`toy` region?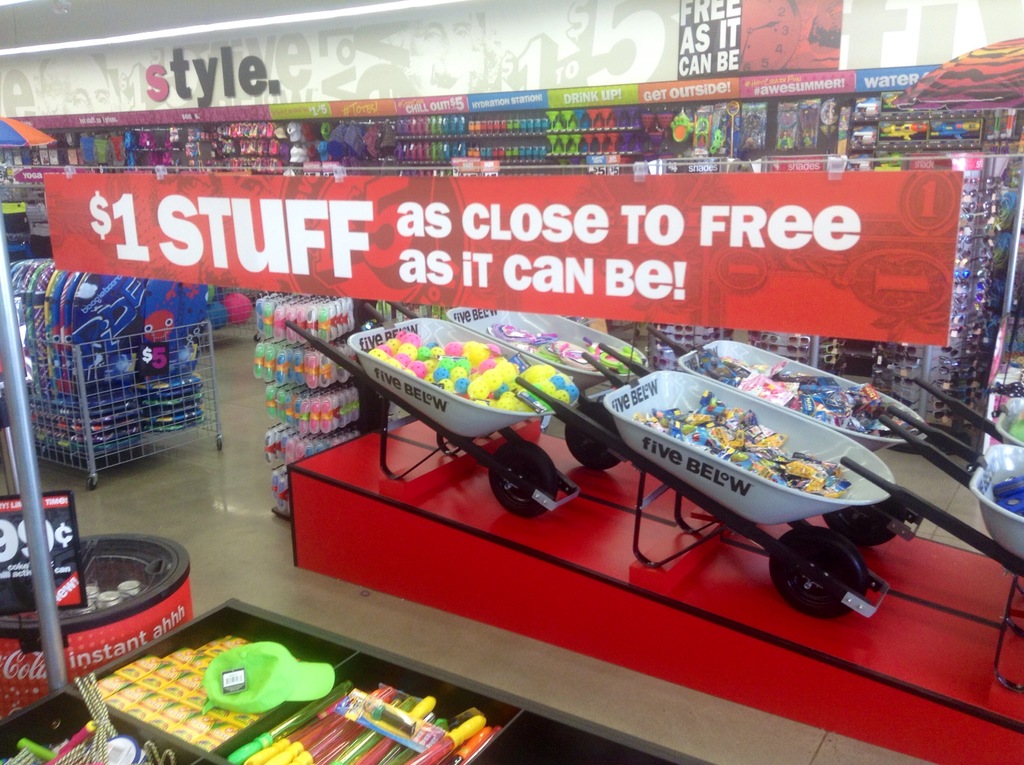
bbox=[726, 101, 739, 159]
